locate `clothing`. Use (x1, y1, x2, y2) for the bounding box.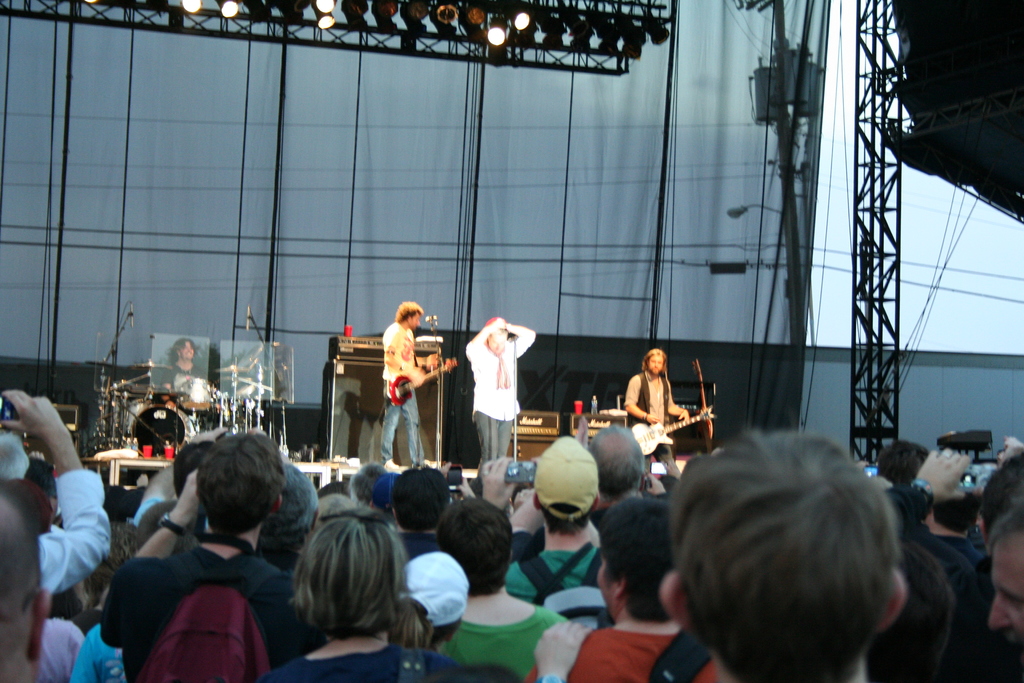
(499, 538, 615, 607).
